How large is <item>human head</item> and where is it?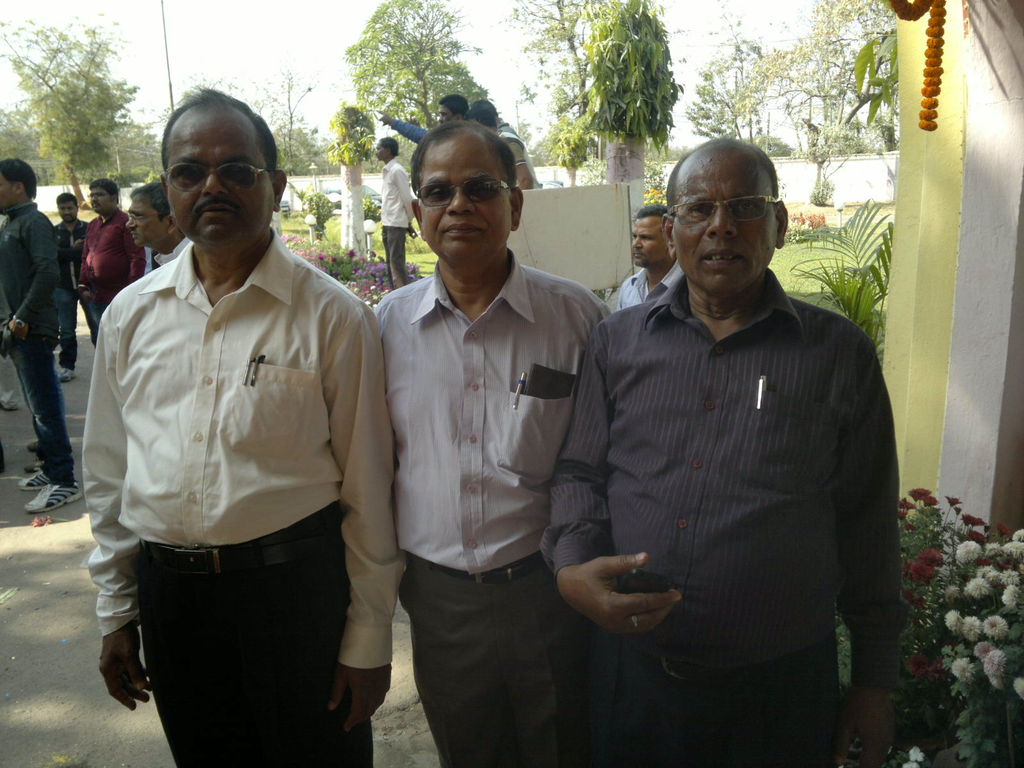
Bounding box: Rect(468, 100, 500, 129).
